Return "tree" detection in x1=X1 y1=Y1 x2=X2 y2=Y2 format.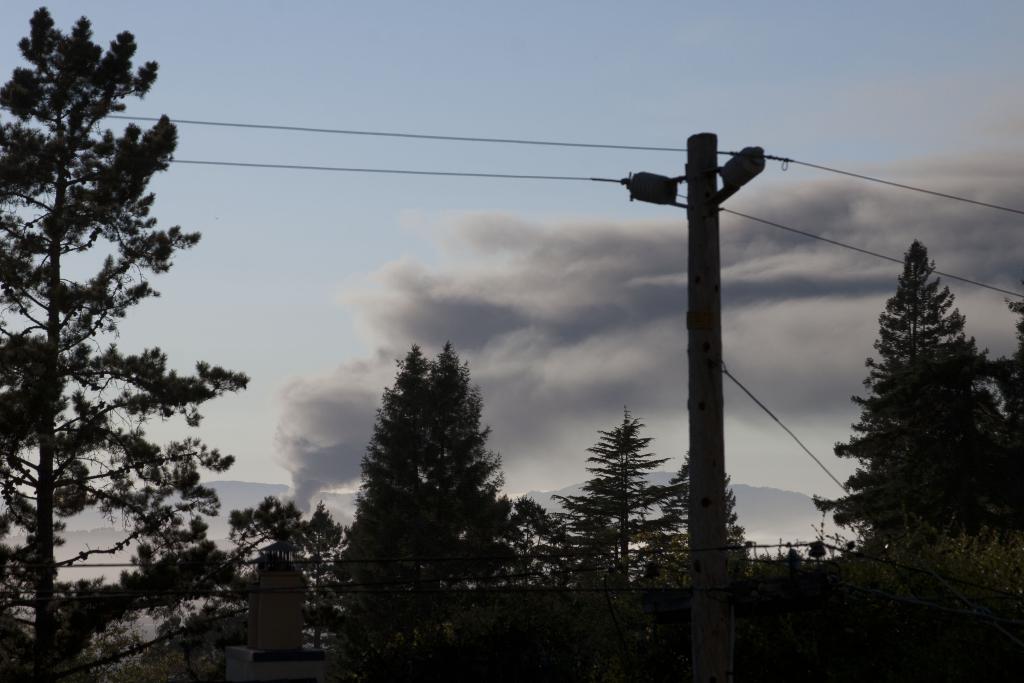
x1=982 y1=296 x2=1023 y2=598.
